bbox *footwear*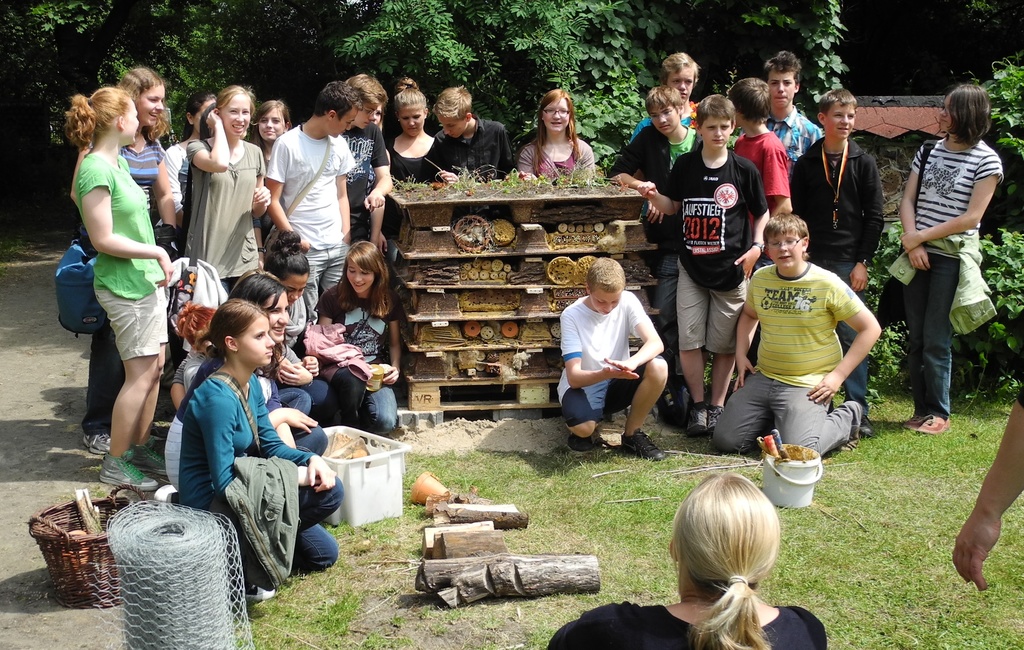
[x1=101, y1=456, x2=158, y2=489]
